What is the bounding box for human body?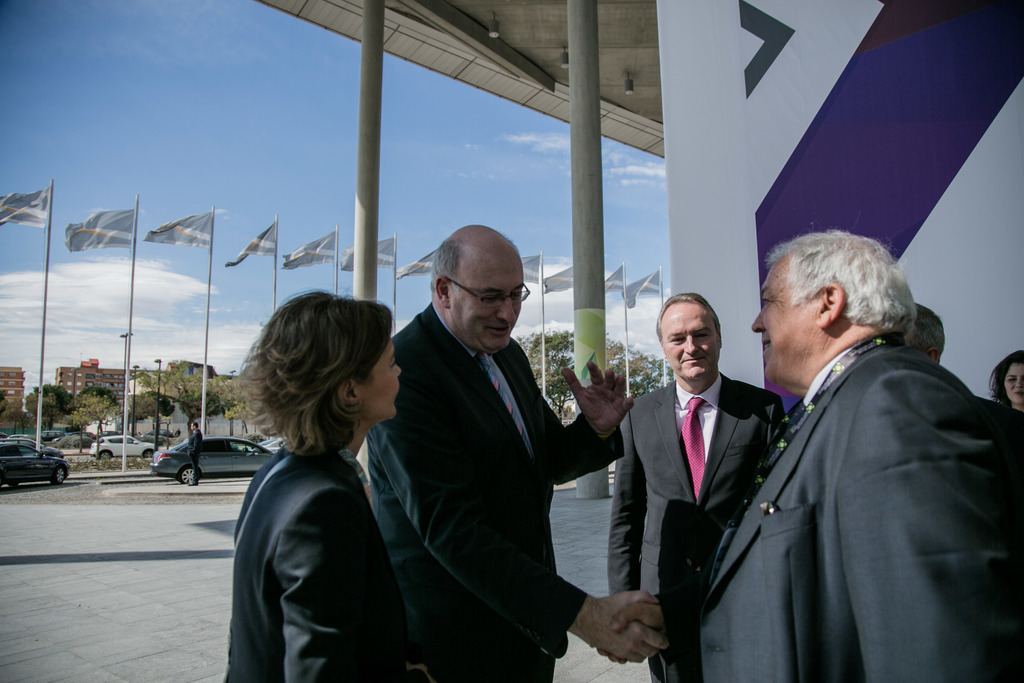
225, 297, 394, 674.
